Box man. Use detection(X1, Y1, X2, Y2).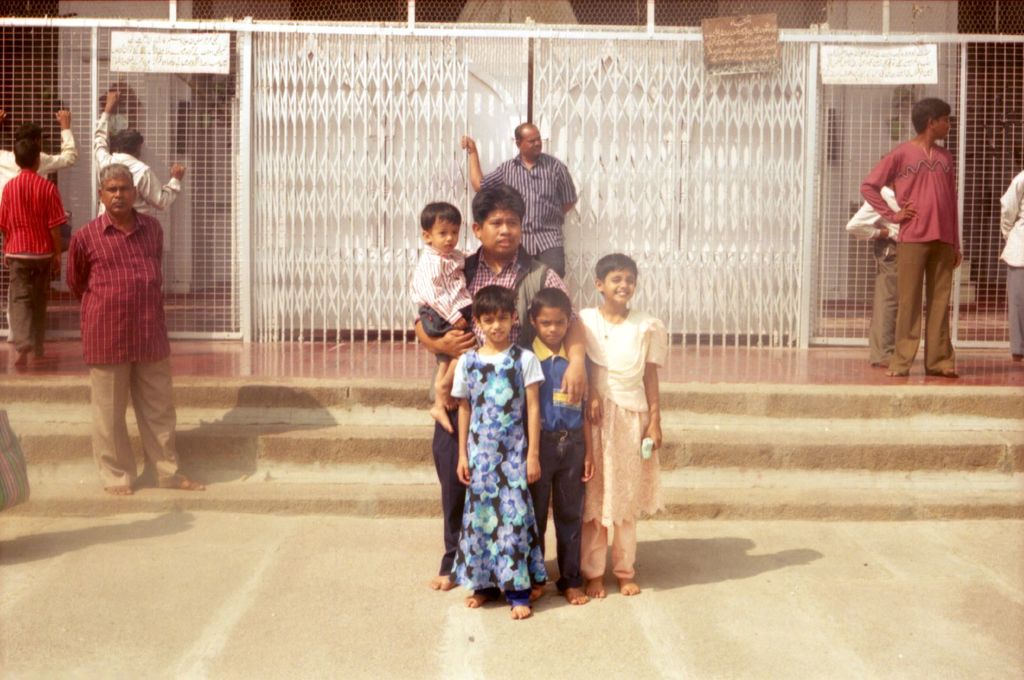
detection(461, 122, 578, 271).
